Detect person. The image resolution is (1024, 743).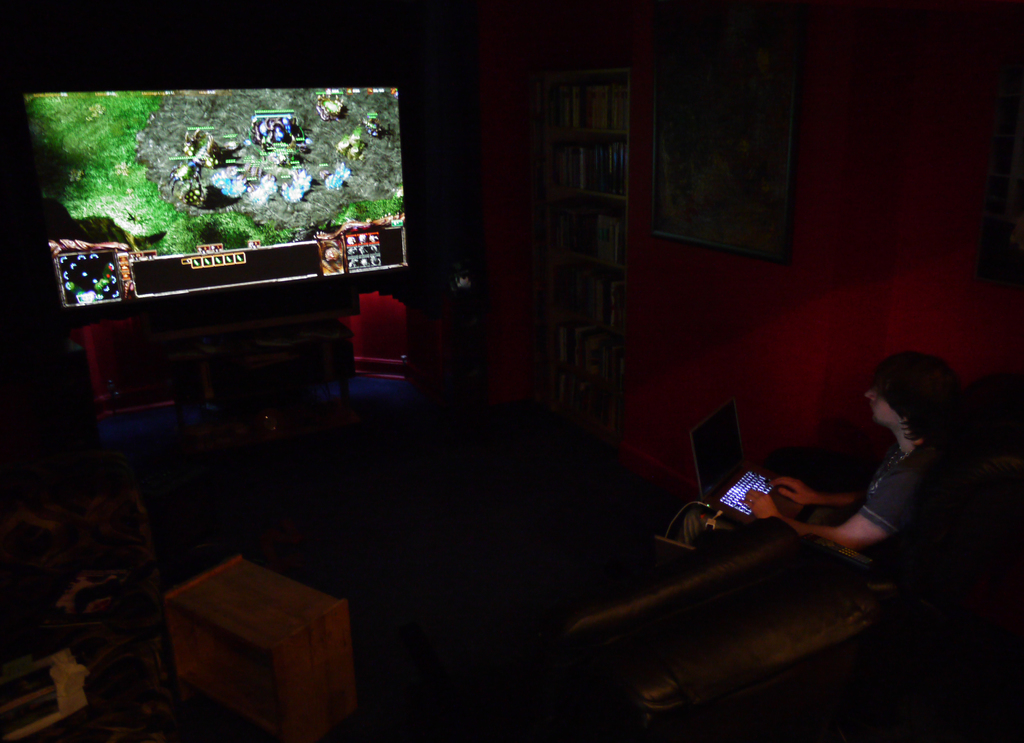
detection(676, 342, 965, 580).
